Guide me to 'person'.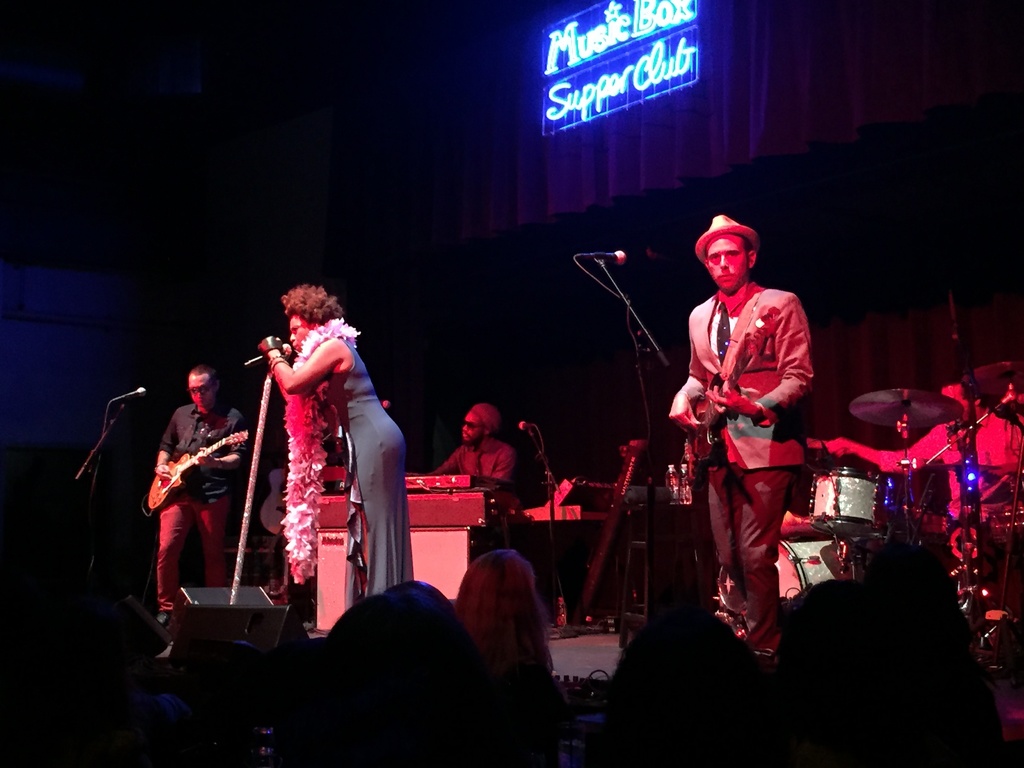
Guidance: (x1=629, y1=199, x2=813, y2=666).
